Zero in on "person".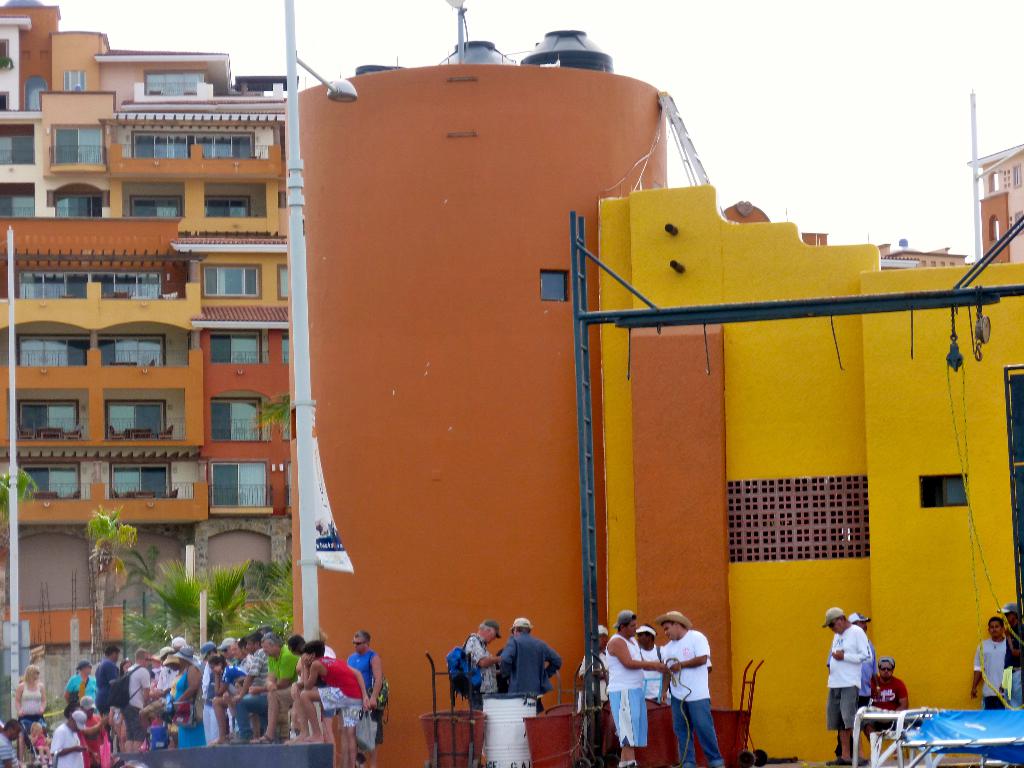
Zeroed in: [604, 610, 667, 767].
